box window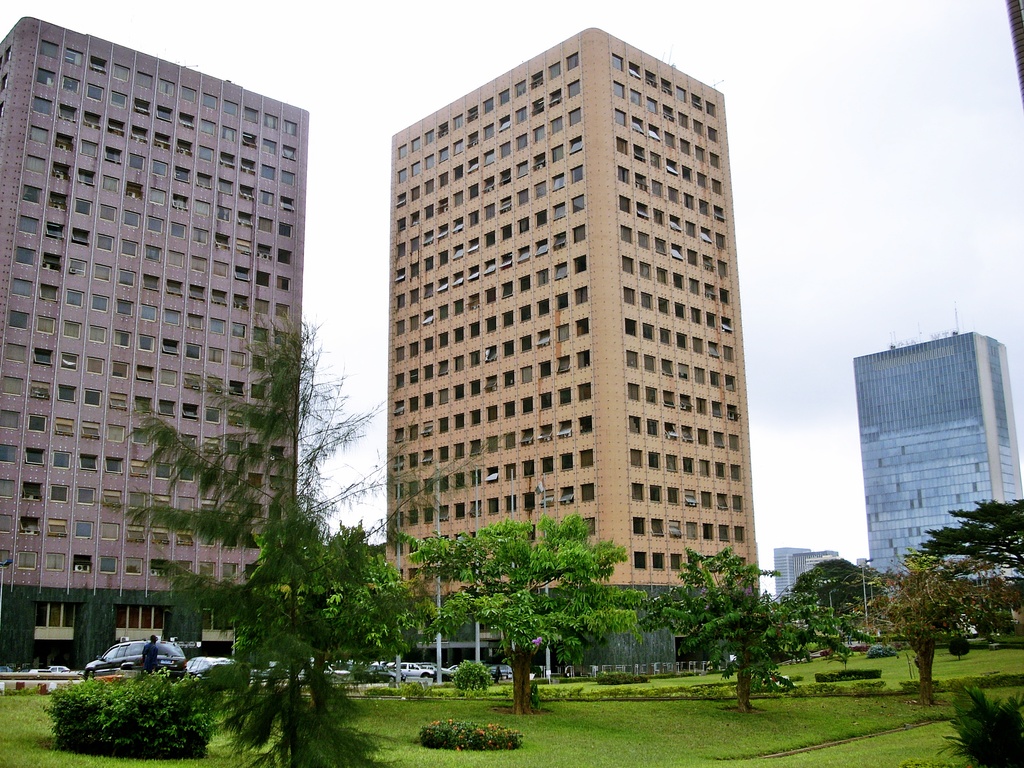
rect(396, 192, 404, 209)
